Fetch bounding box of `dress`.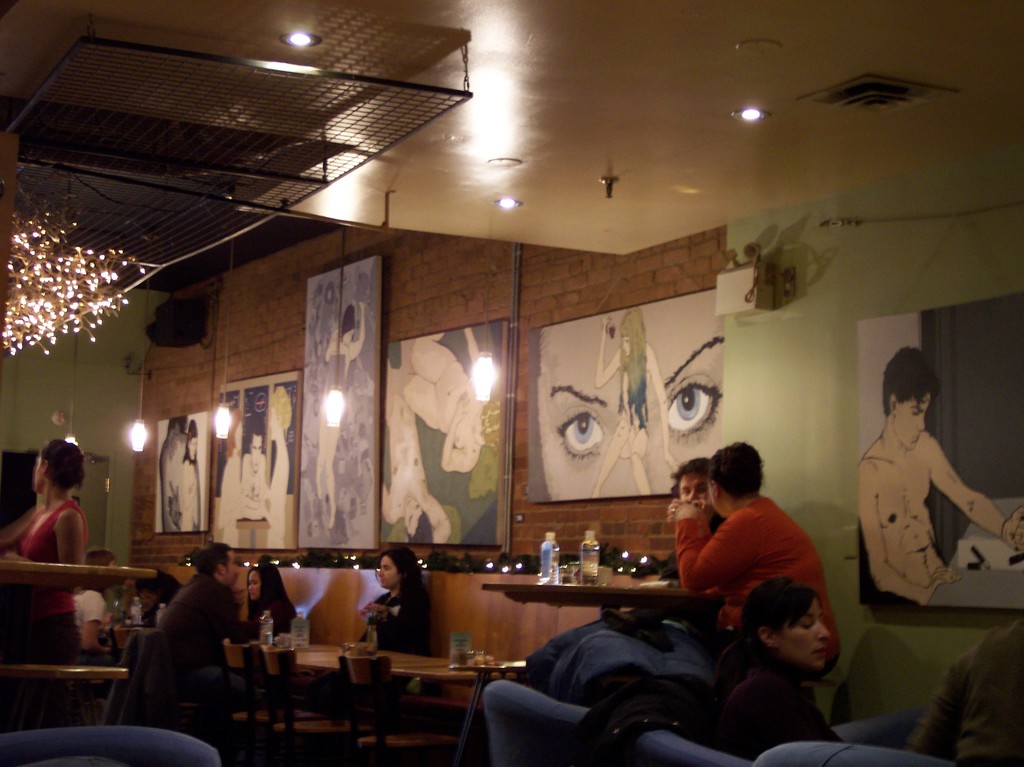
Bbox: bbox=(673, 490, 851, 658).
